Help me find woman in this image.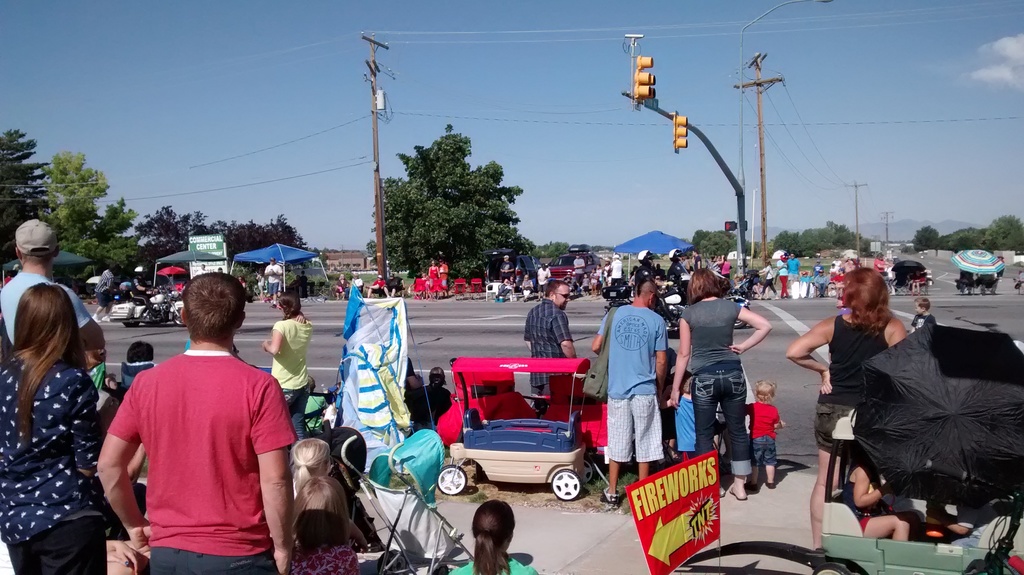
Found it: <bbox>447, 498, 539, 574</bbox>.
